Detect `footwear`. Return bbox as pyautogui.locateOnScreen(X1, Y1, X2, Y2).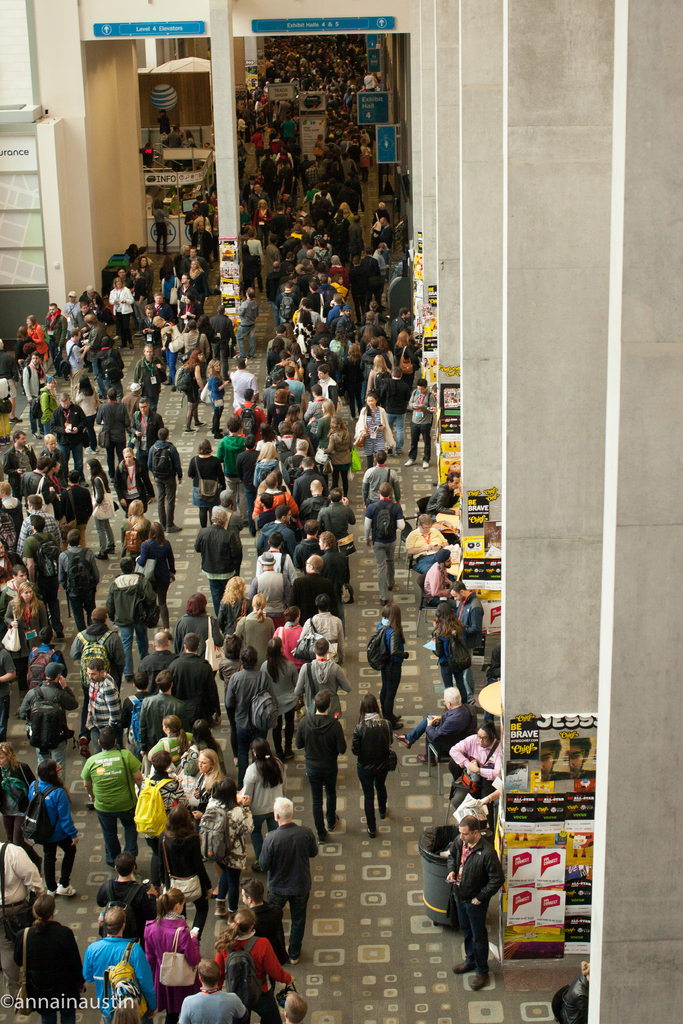
pyautogui.locateOnScreen(452, 961, 475, 977).
